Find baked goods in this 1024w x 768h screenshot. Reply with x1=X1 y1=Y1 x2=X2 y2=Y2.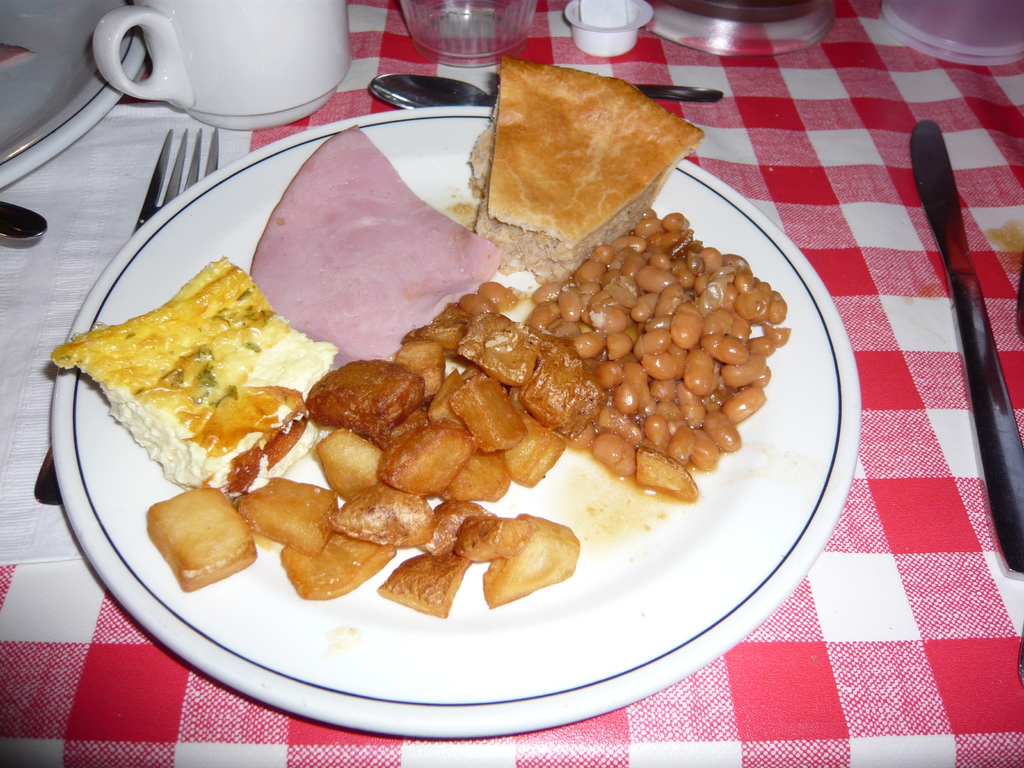
x1=47 y1=252 x2=364 y2=500.
